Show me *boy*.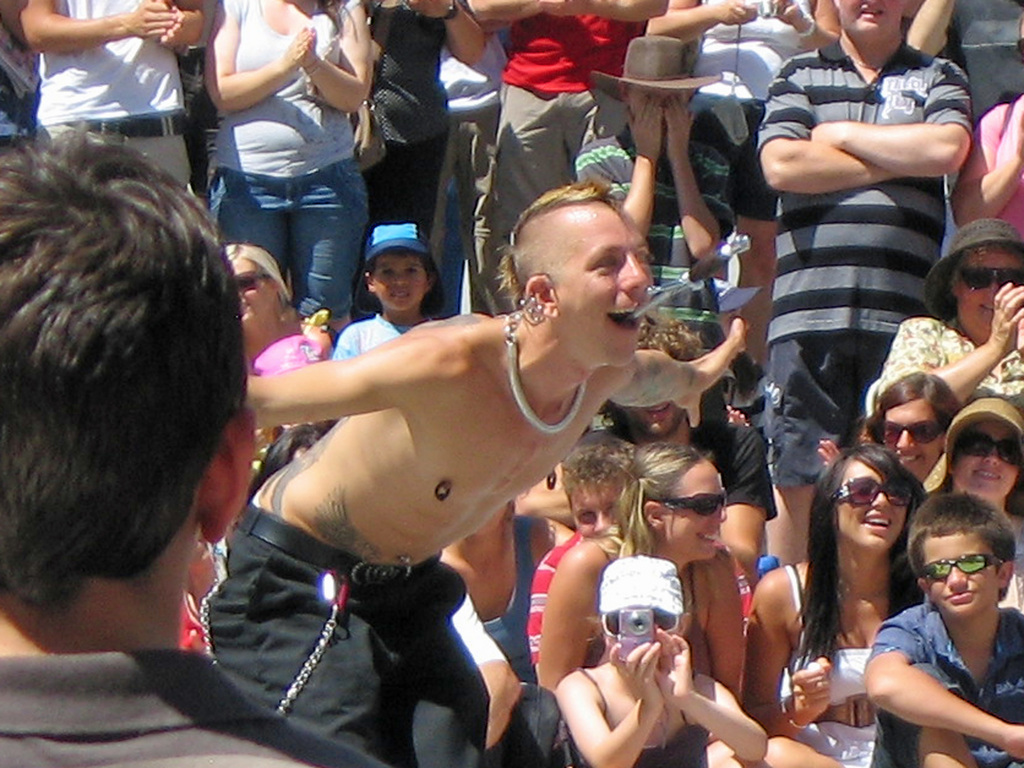
*boy* is here: {"x1": 848, "y1": 485, "x2": 1023, "y2": 758}.
